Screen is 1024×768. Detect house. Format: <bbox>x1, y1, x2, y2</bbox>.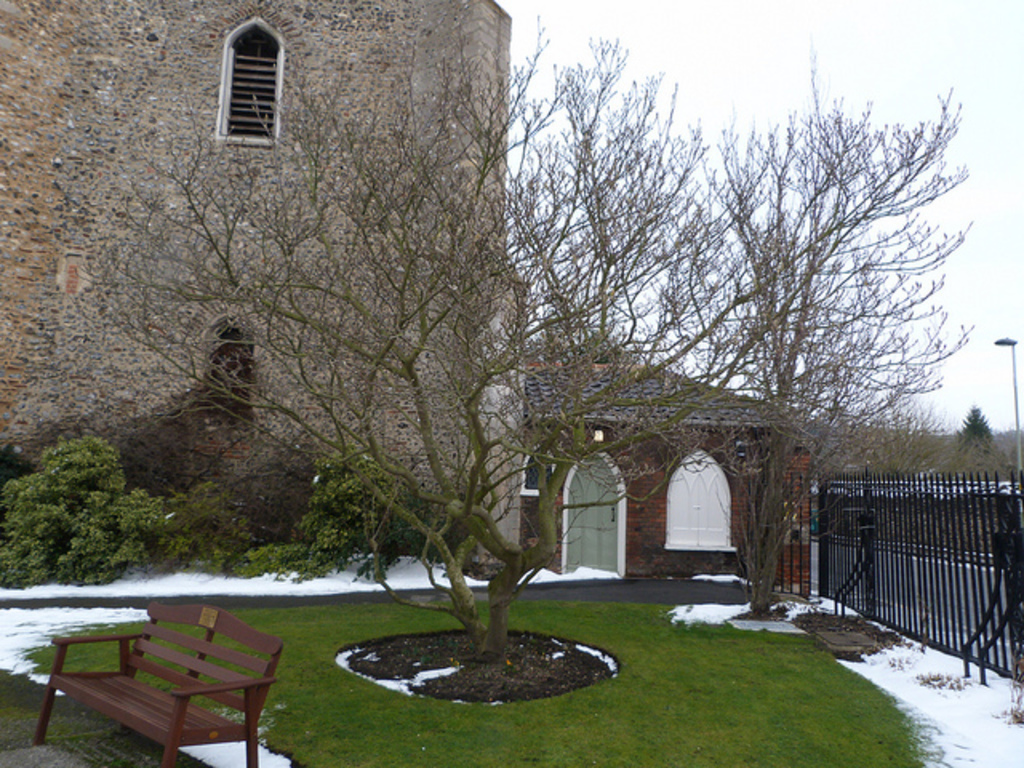
<bbox>523, 336, 816, 582</bbox>.
